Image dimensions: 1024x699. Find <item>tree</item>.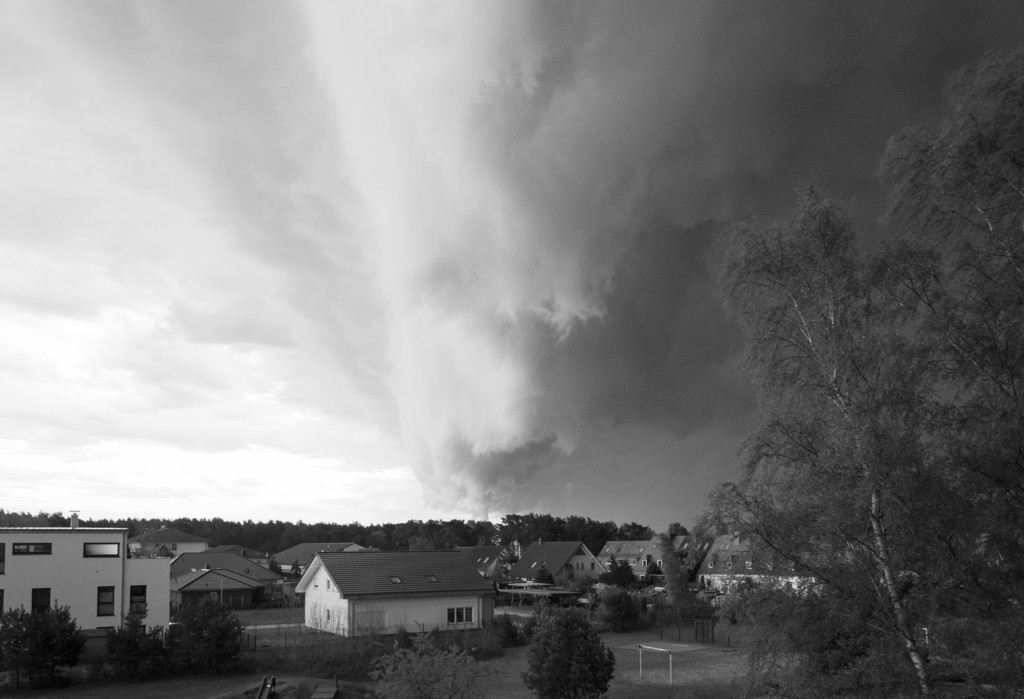
x1=860, y1=36, x2=1023, y2=698.
